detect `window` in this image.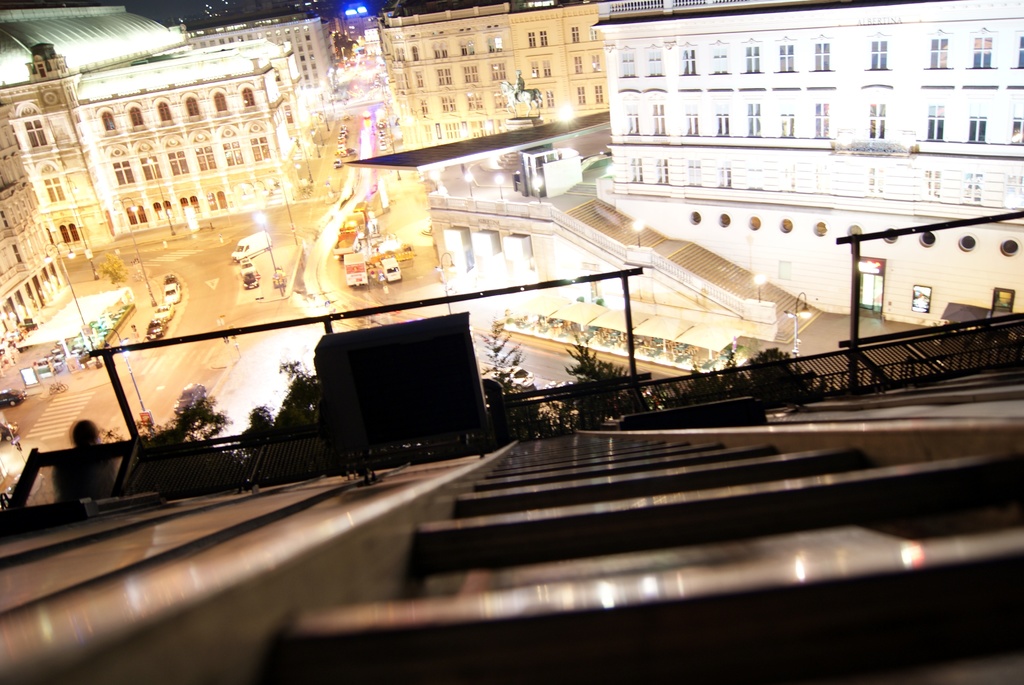
Detection: box=[911, 288, 927, 310].
